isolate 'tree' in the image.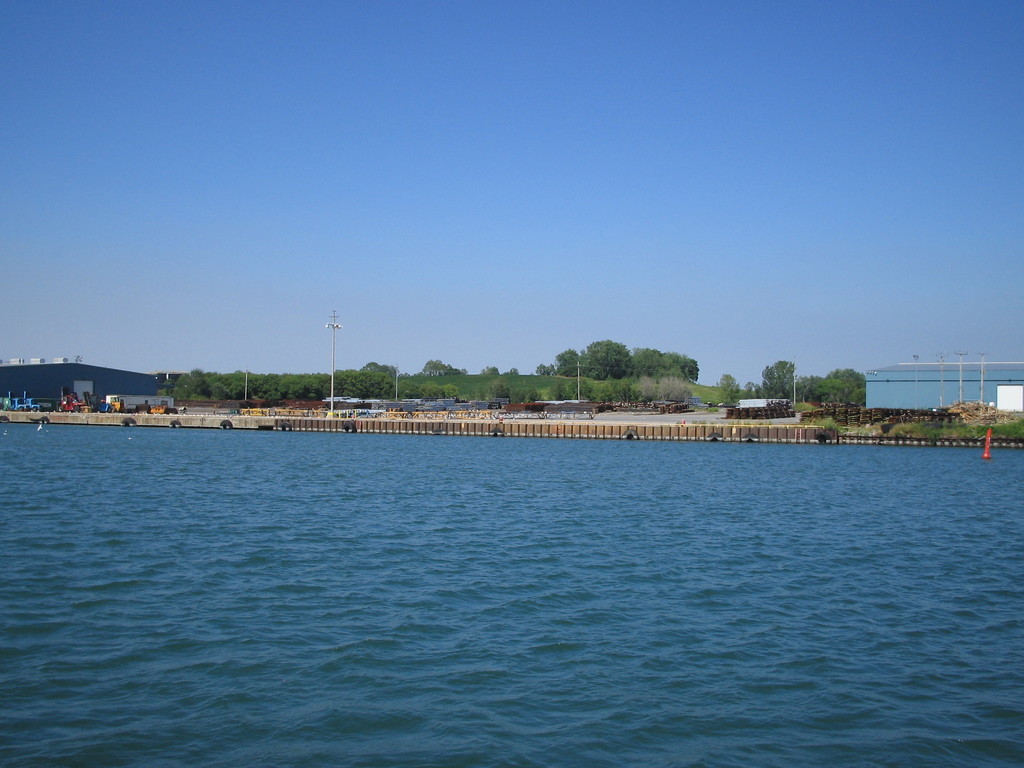
Isolated region: box=[630, 346, 666, 378].
